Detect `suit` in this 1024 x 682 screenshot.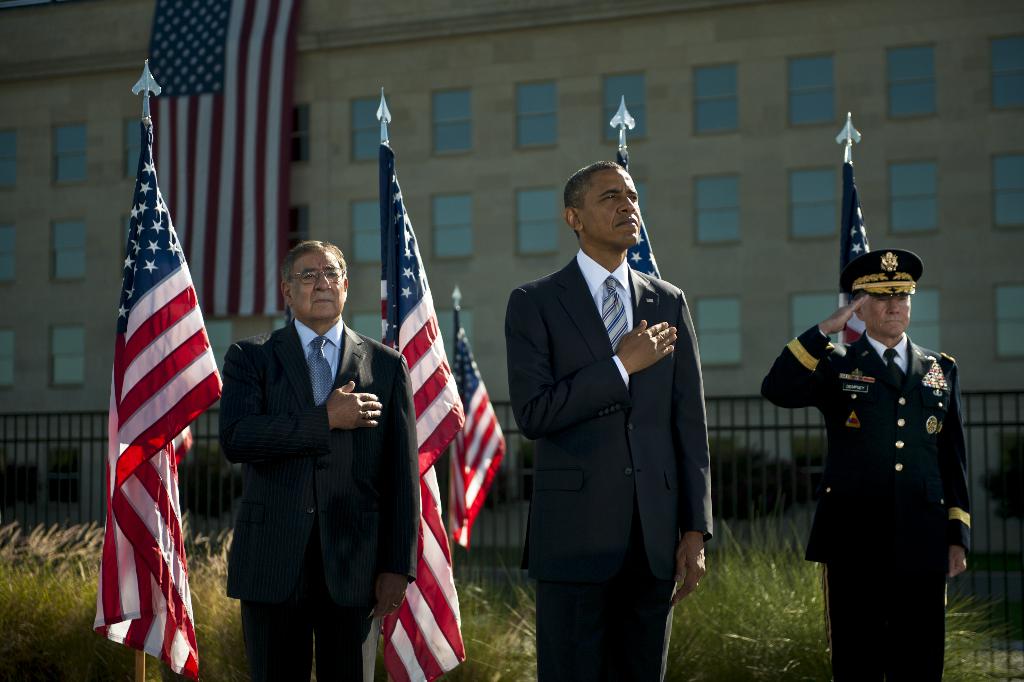
Detection: bbox=[511, 145, 723, 681].
